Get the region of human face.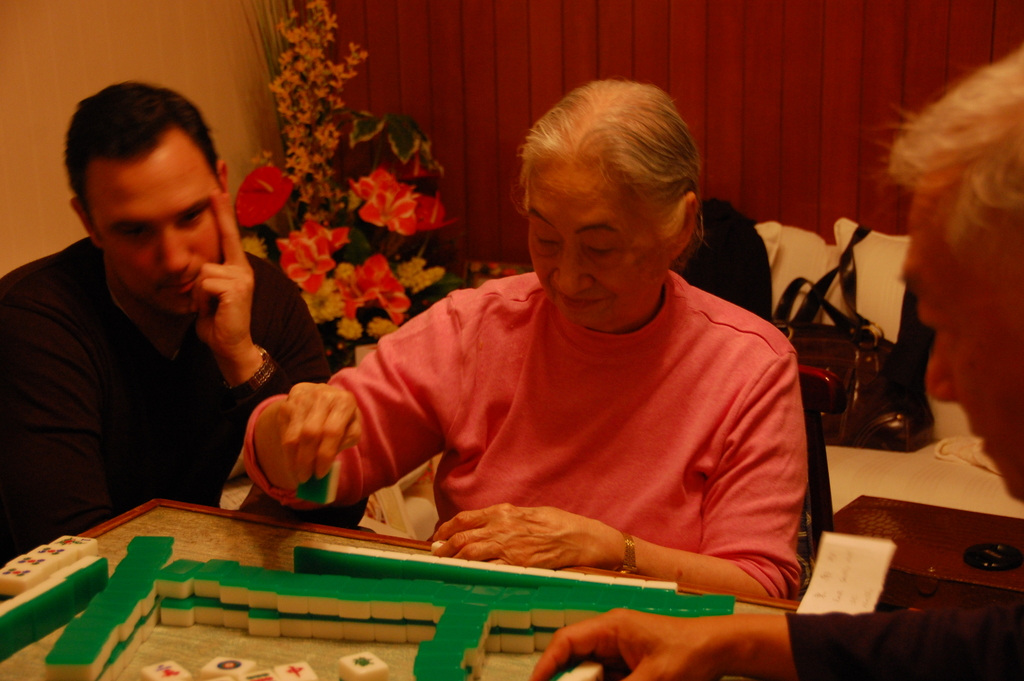
bbox(90, 126, 222, 306).
